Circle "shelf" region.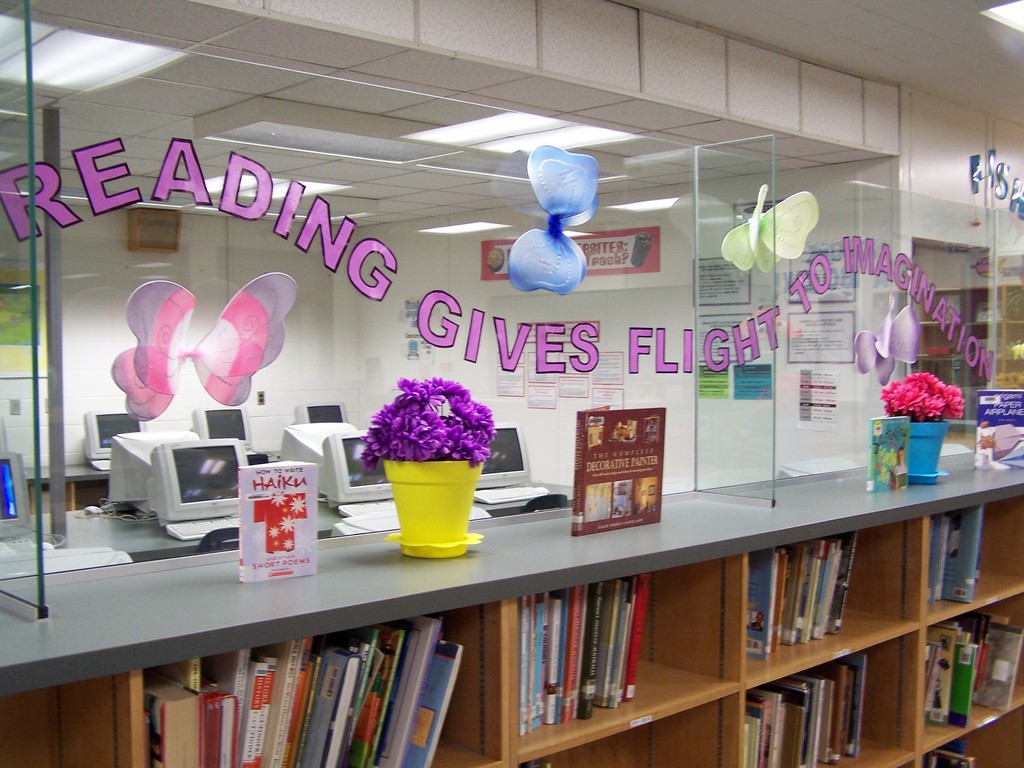
Region: (x1=0, y1=669, x2=142, y2=767).
